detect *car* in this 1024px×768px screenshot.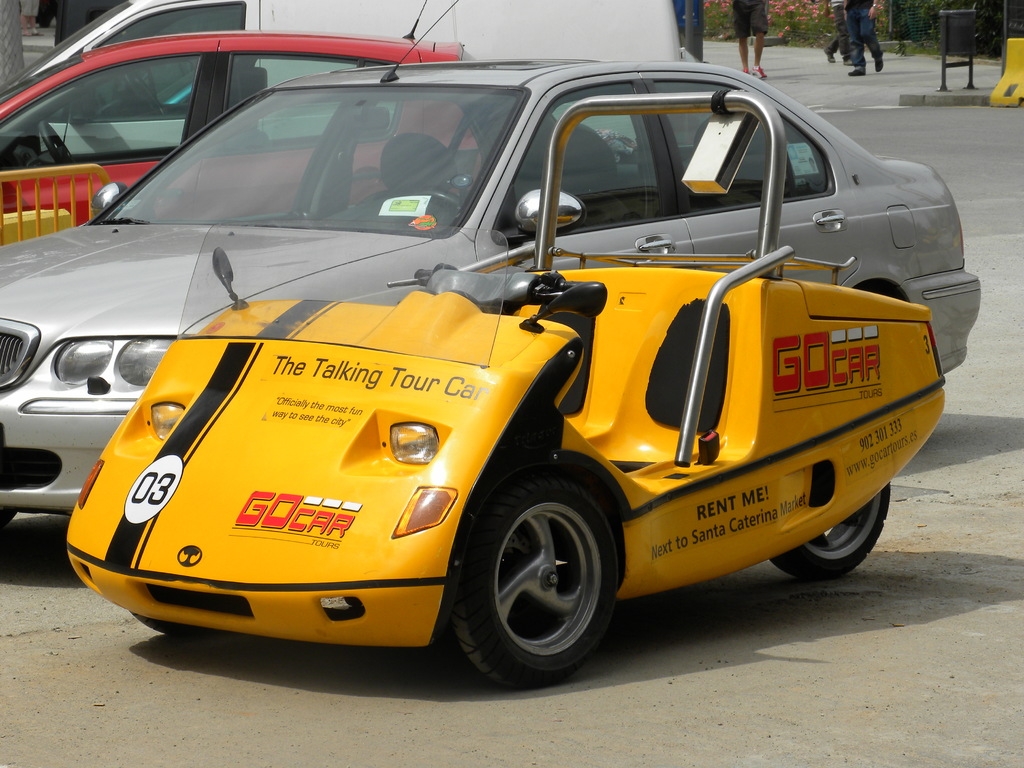
Detection: [0, 0, 465, 228].
